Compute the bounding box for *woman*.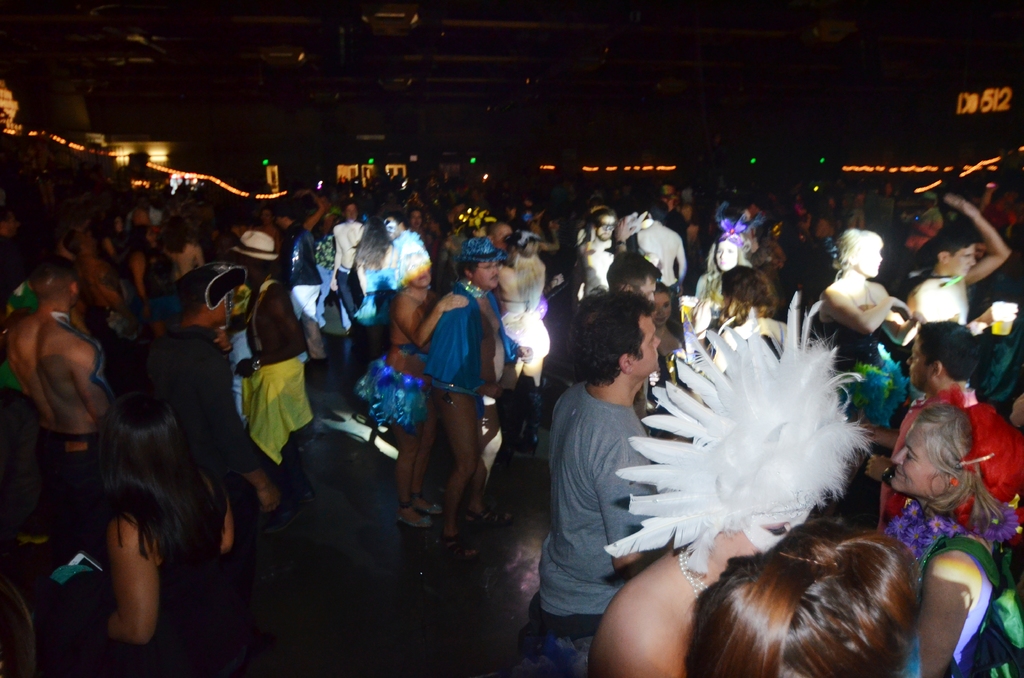
{"left": 351, "top": 213, "right": 401, "bottom": 344}.
